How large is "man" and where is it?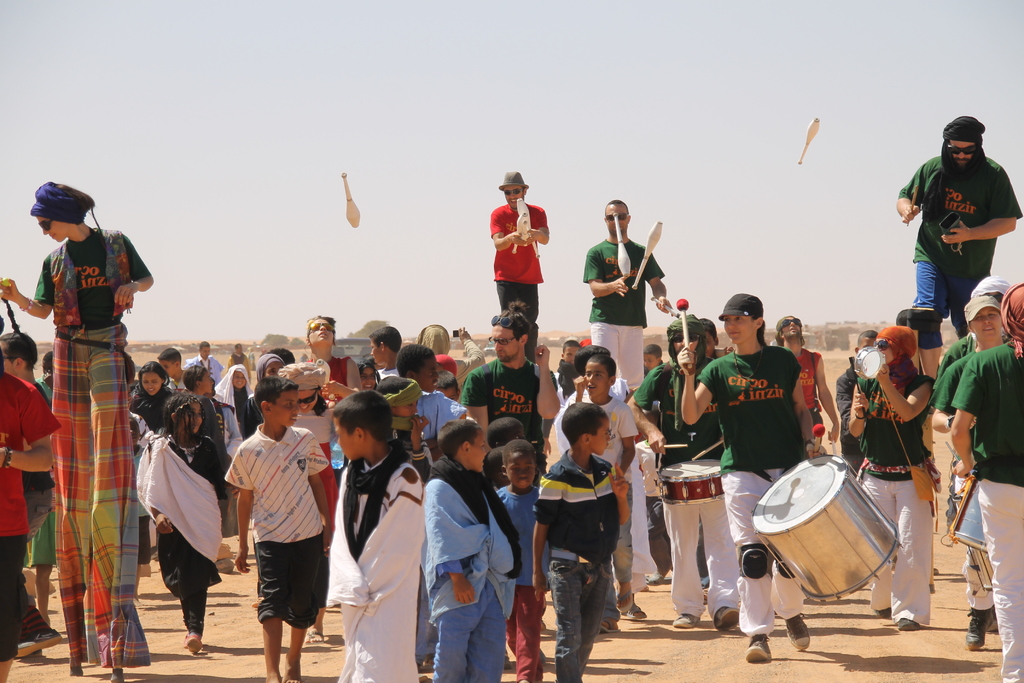
Bounding box: 626,313,740,630.
